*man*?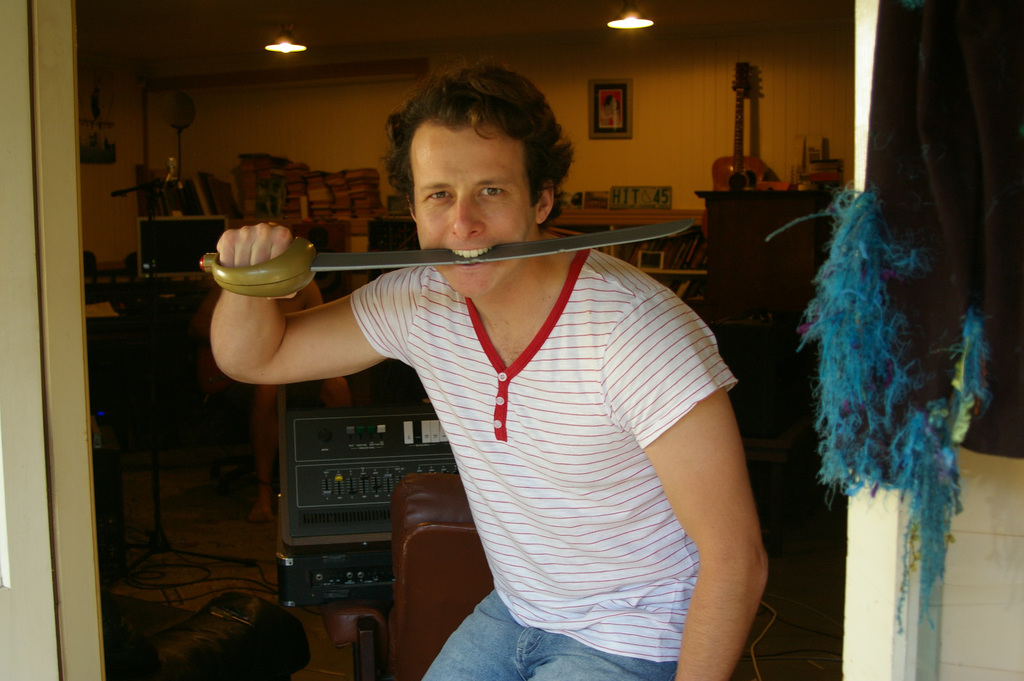
x1=202, y1=63, x2=777, y2=680
